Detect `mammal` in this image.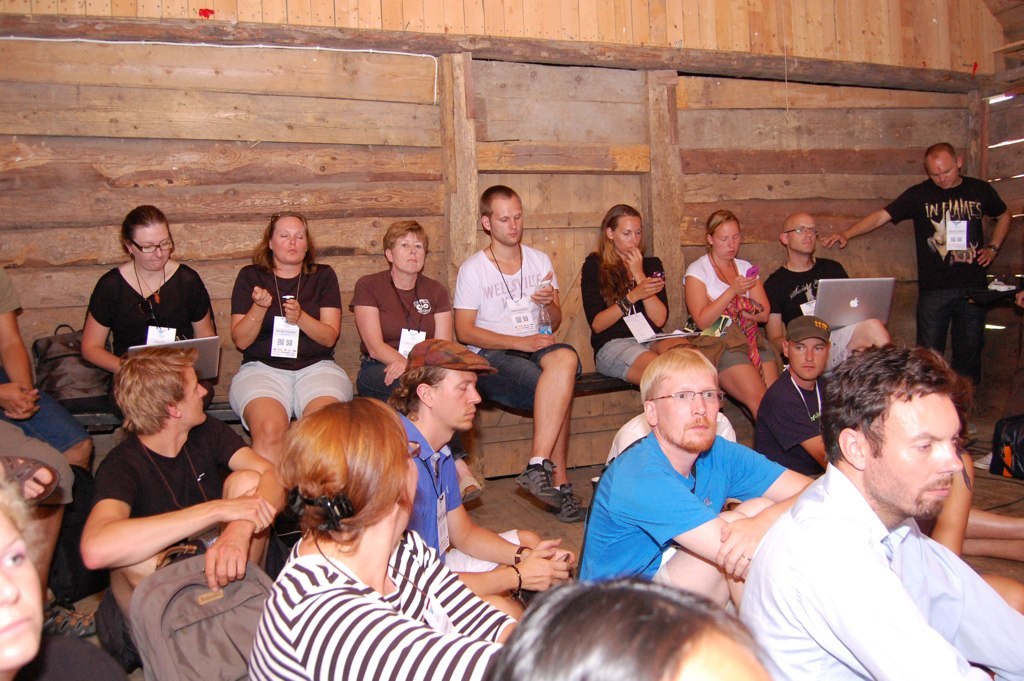
Detection: 208 388 522 669.
